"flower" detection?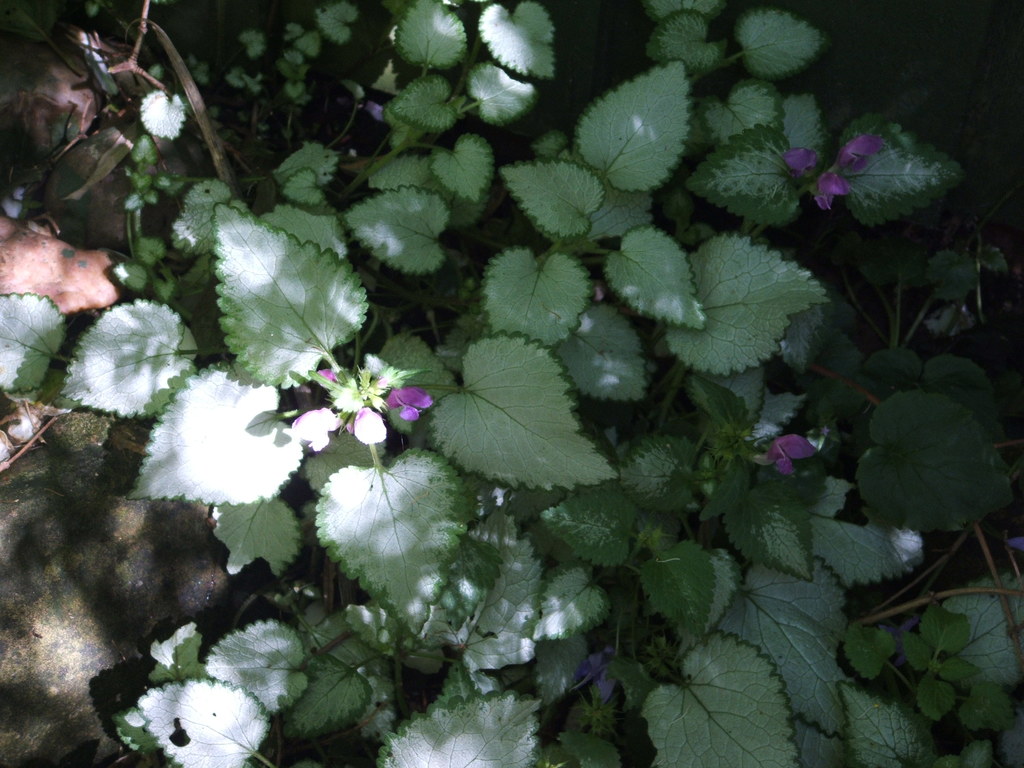
pyautogui.locateOnScreen(781, 148, 817, 184)
